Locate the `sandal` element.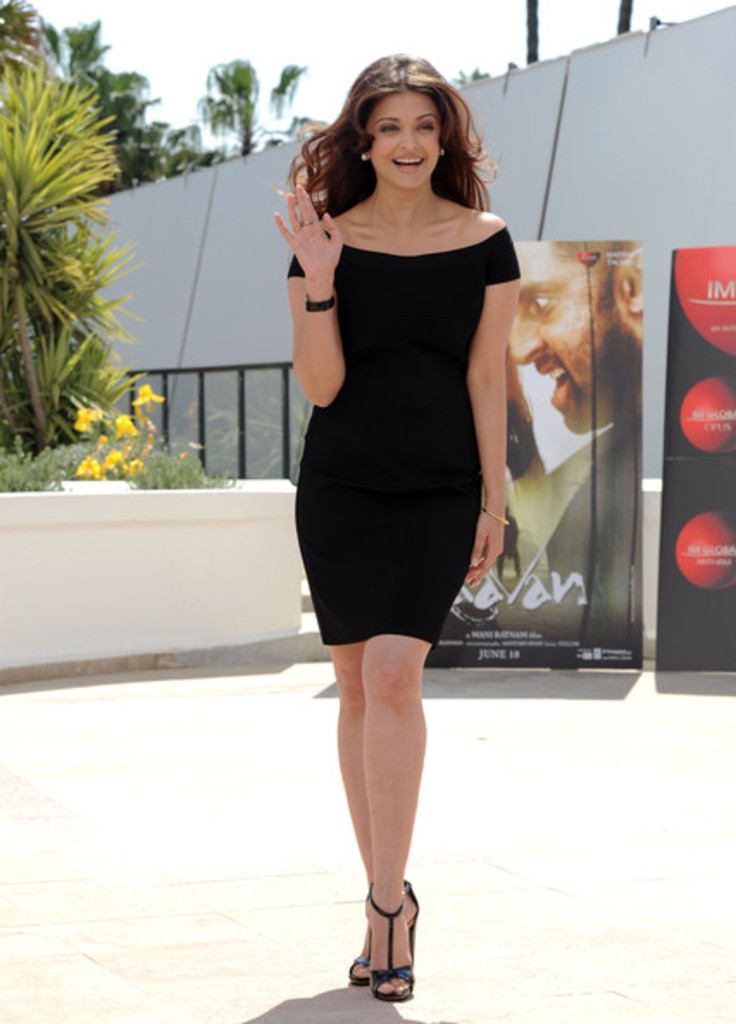
Element bbox: [x1=369, y1=893, x2=412, y2=1002].
